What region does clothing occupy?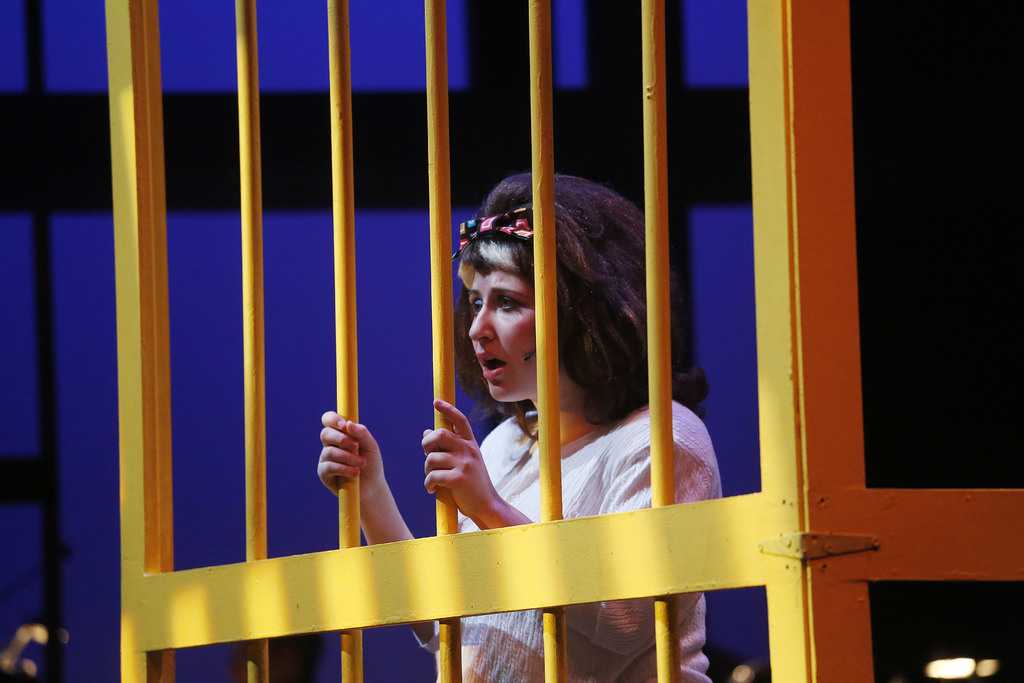
box=[415, 407, 722, 682].
